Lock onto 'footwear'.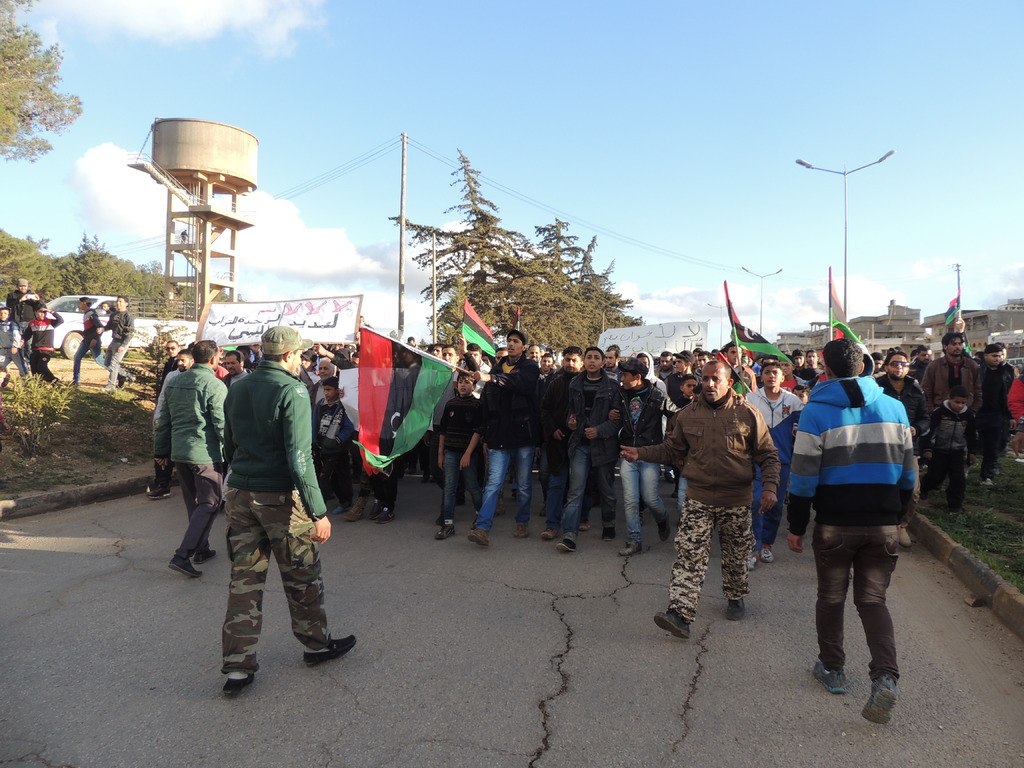
Locked: 340:504:365:526.
